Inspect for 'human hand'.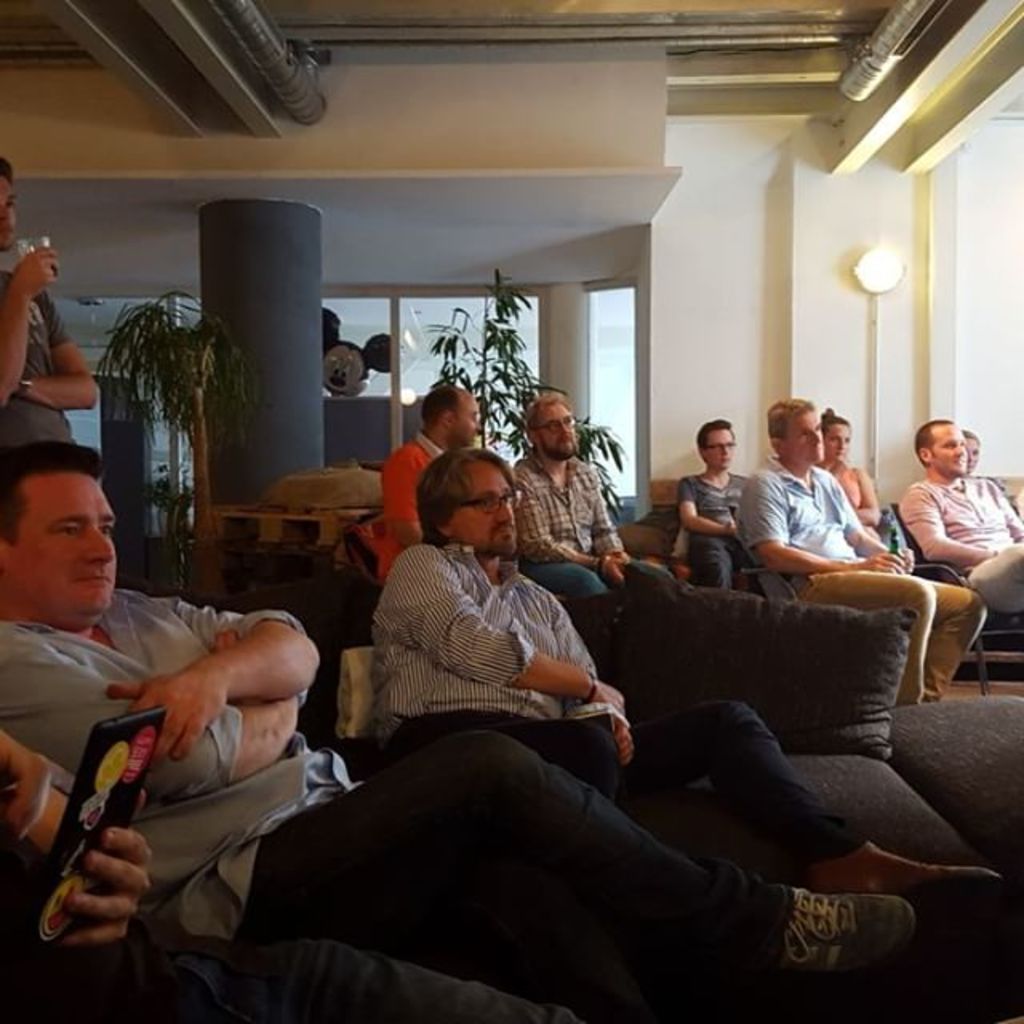
Inspection: 898:549:917:574.
